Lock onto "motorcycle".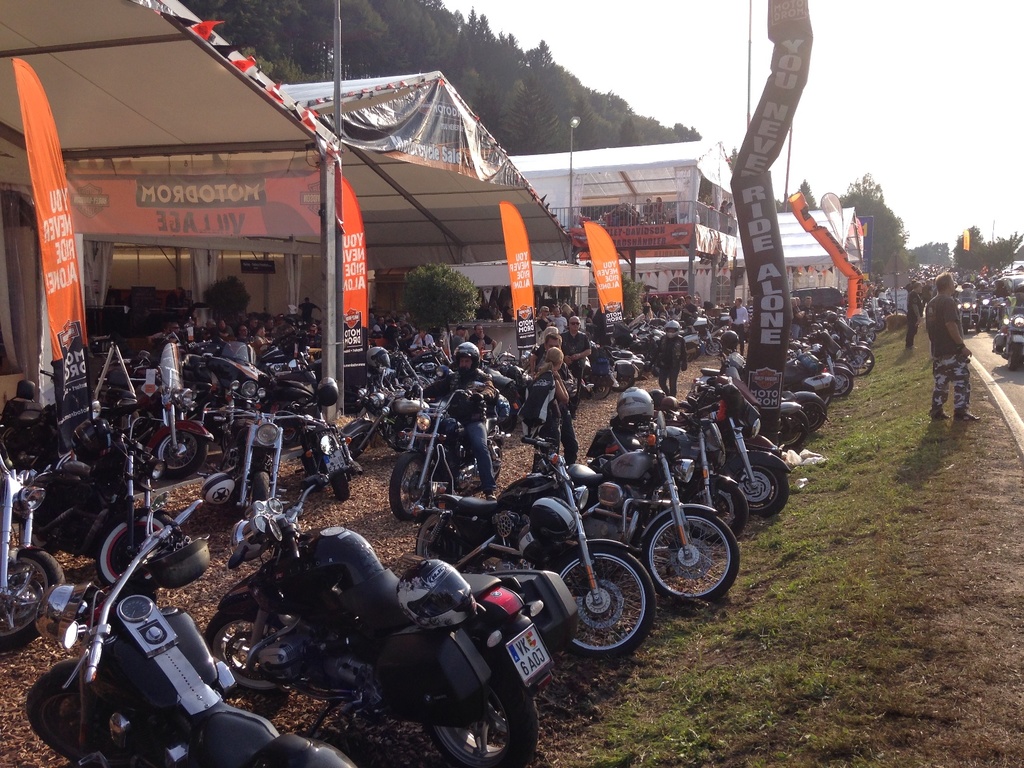
Locked: 227/332/260/381.
